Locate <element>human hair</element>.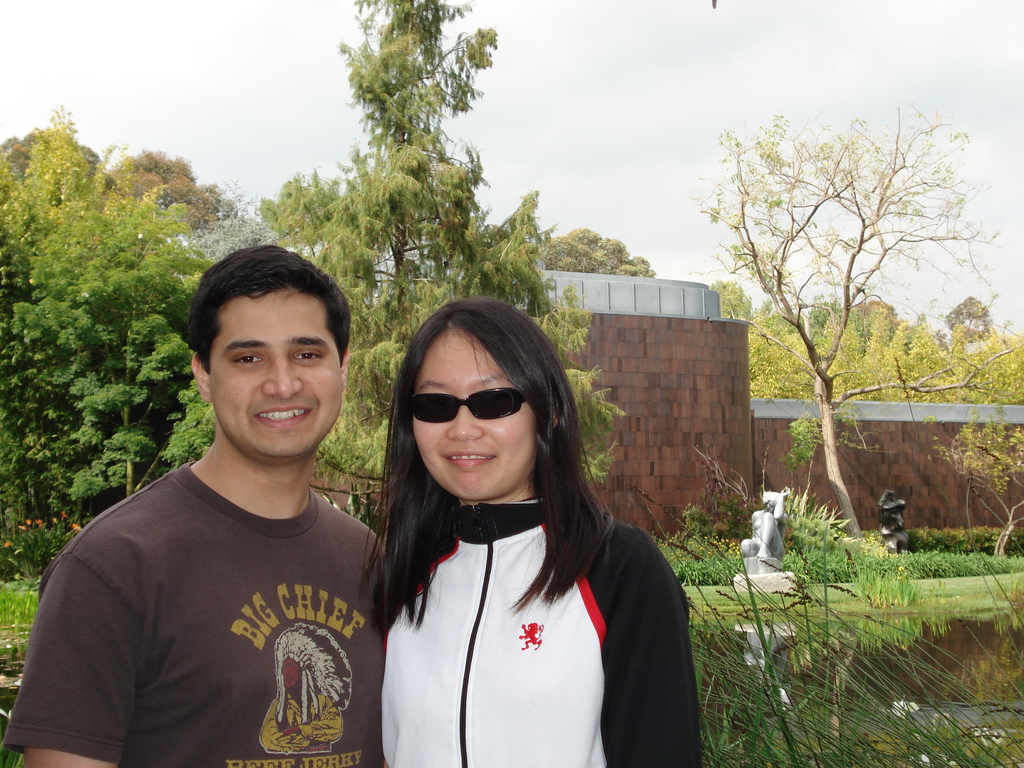
Bounding box: Rect(185, 241, 351, 378).
